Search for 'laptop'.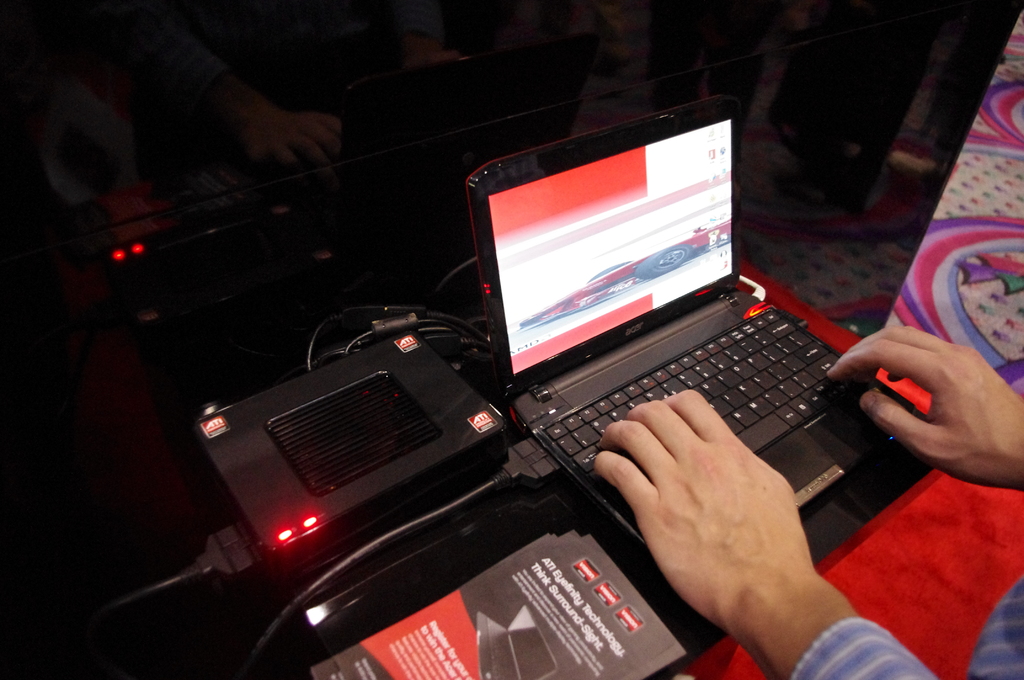
Found at box=[452, 108, 915, 563].
